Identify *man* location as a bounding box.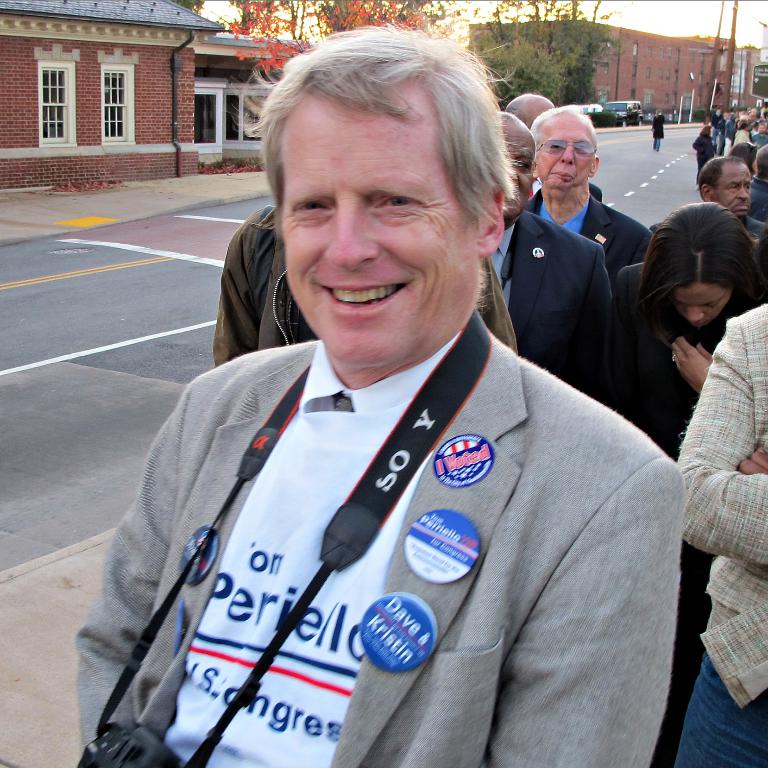
x1=76 y1=44 x2=706 y2=757.
